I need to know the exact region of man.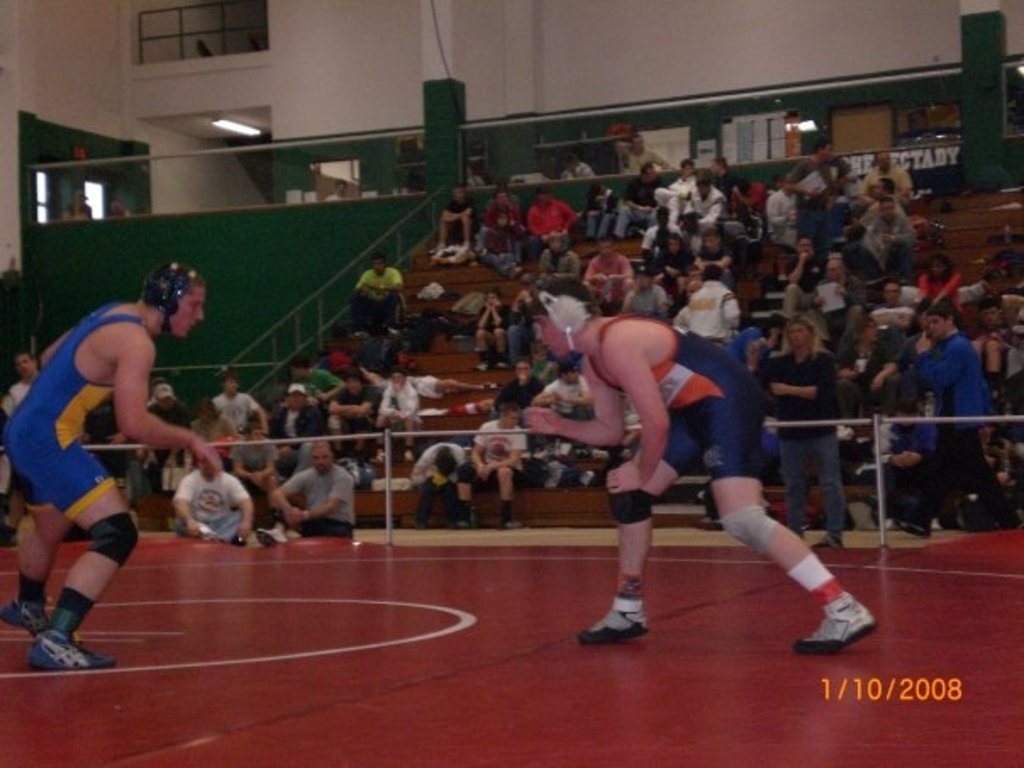
Region: bbox=(475, 288, 512, 378).
